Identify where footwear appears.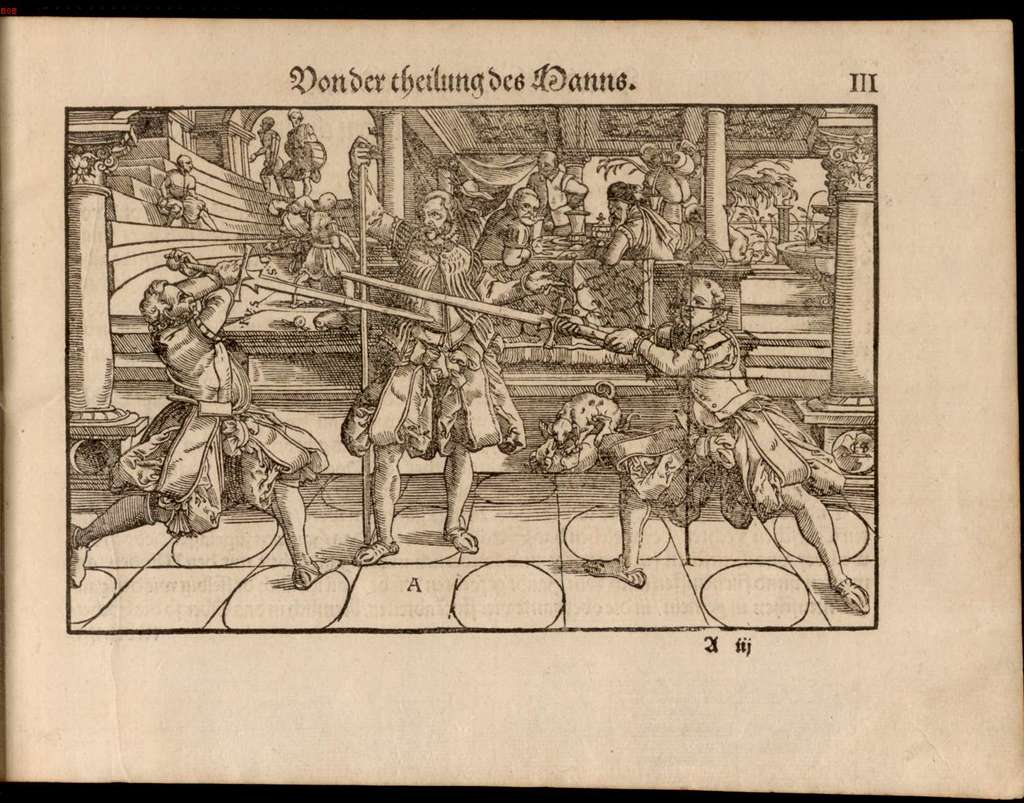
Appears at select_region(586, 553, 646, 585).
